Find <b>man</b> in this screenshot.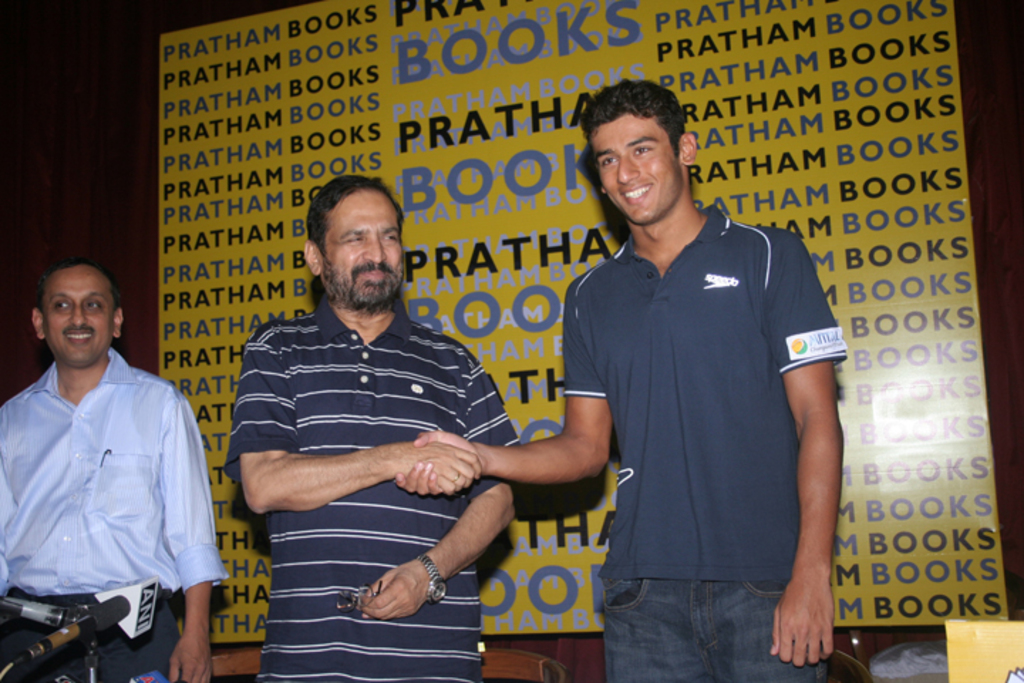
The bounding box for <b>man</b> is x1=395, y1=77, x2=846, y2=682.
